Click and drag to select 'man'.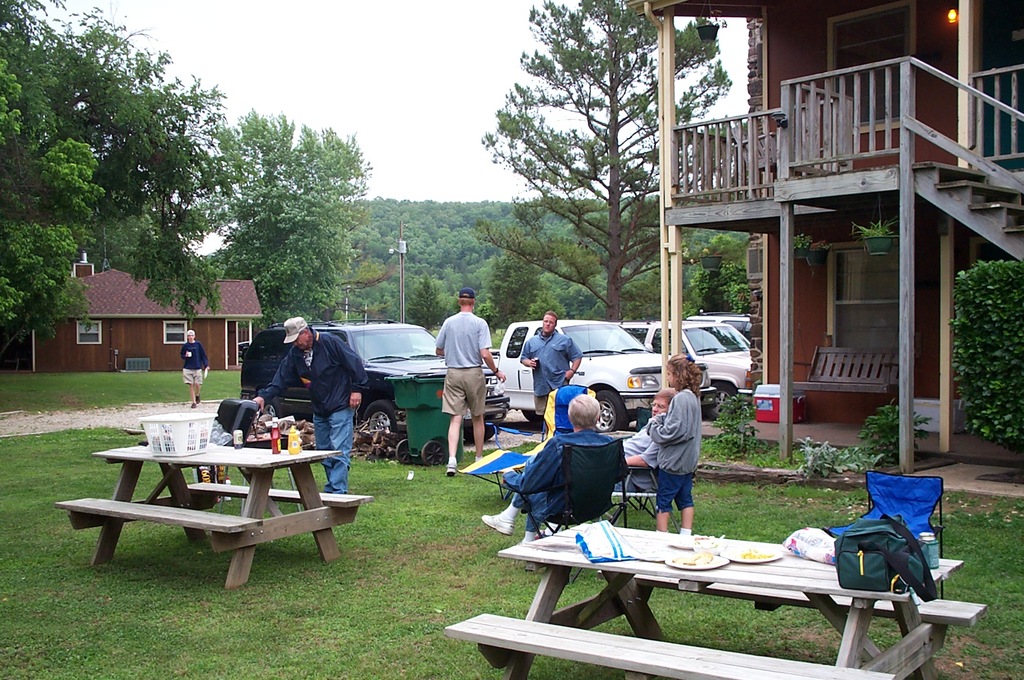
Selection: <bbox>252, 312, 371, 487</bbox>.
